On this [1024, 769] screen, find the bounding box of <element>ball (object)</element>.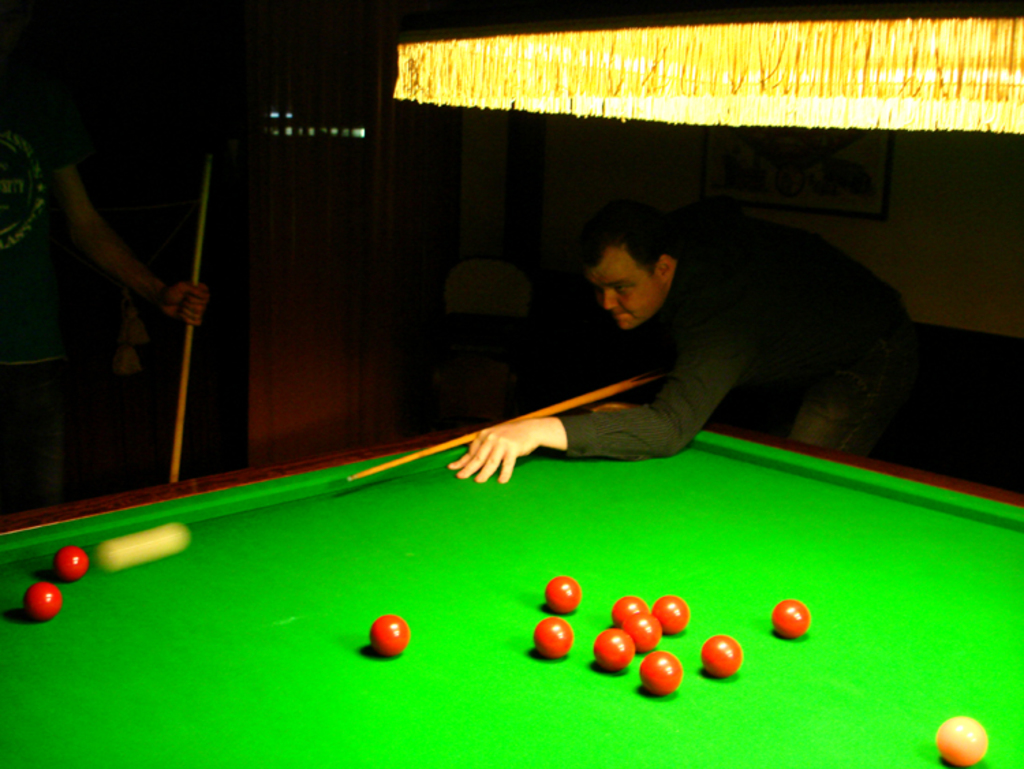
Bounding box: [left=700, top=631, right=740, bottom=679].
